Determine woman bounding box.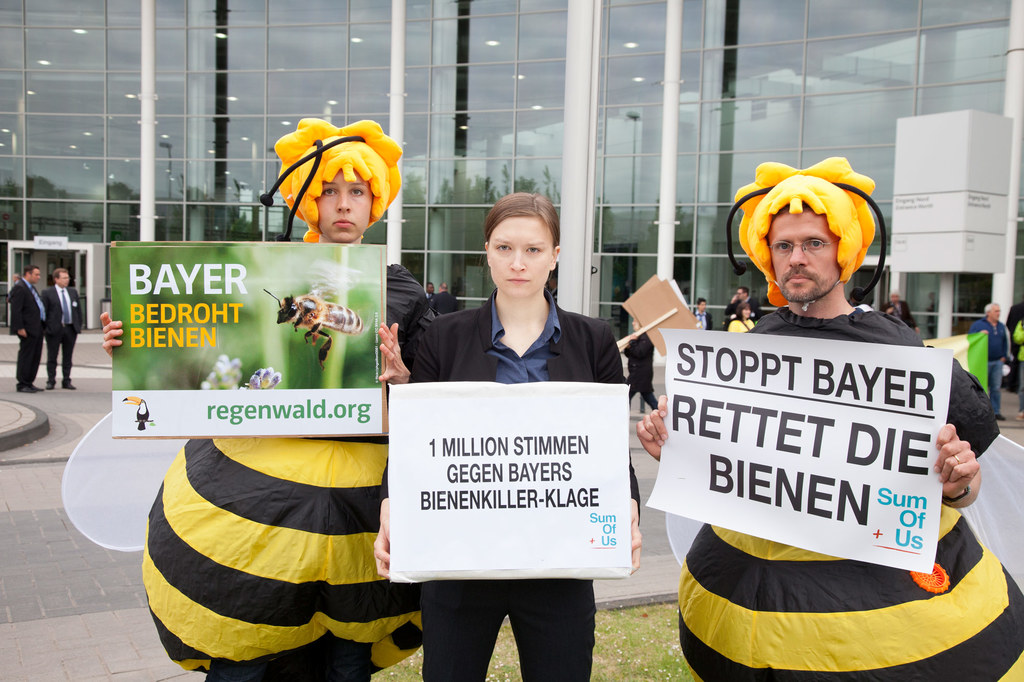
Determined: x1=404, y1=185, x2=632, y2=609.
